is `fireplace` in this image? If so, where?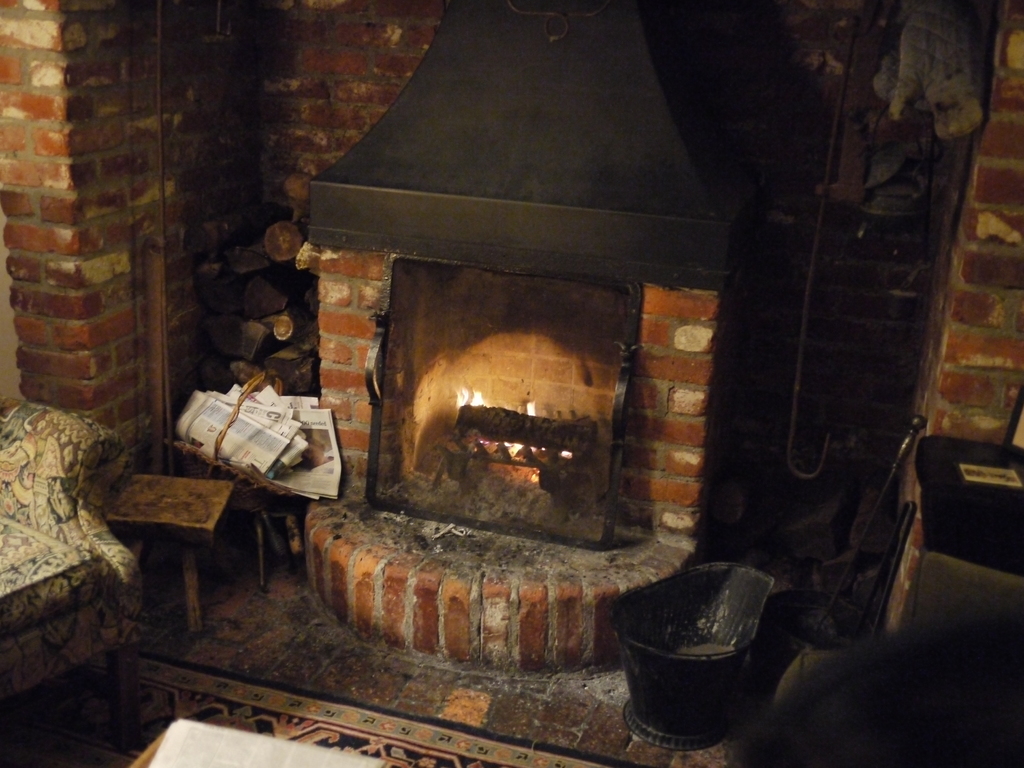
Yes, at (294,0,771,687).
